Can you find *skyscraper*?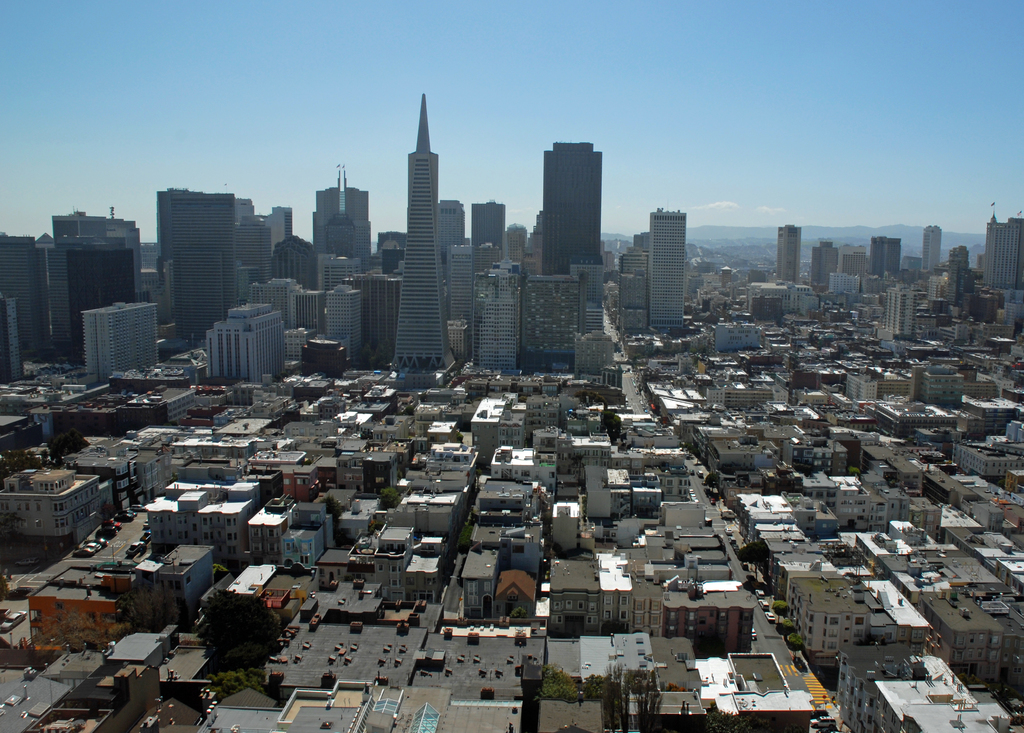
Yes, bounding box: bbox=(154, 184, 247, 311).
